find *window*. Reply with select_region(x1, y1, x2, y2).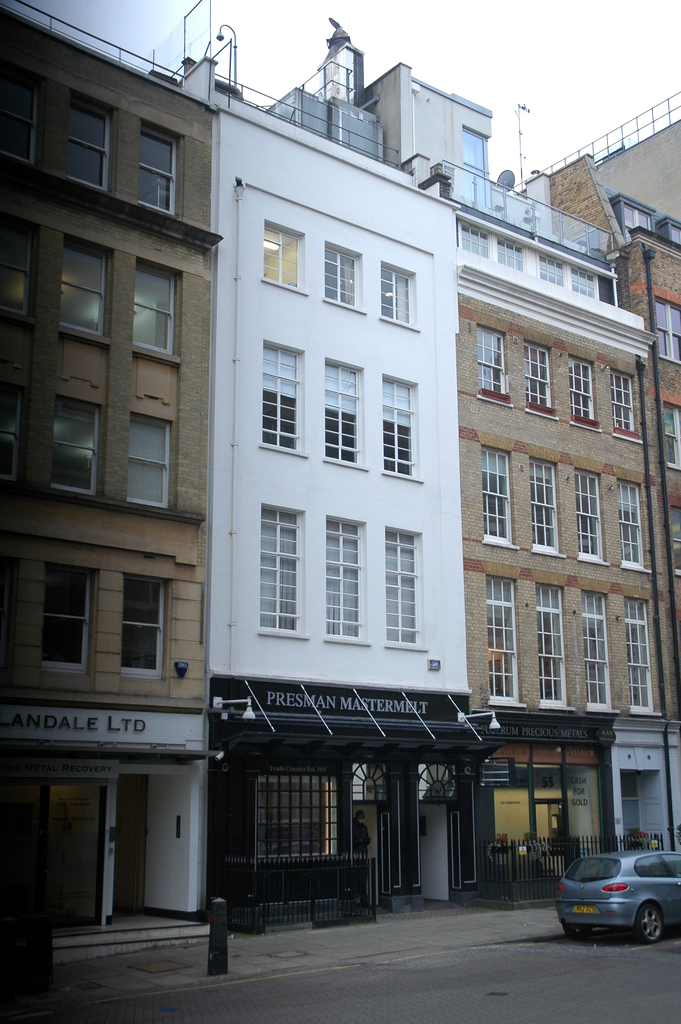
select_region(31, 534, 91, 643).
